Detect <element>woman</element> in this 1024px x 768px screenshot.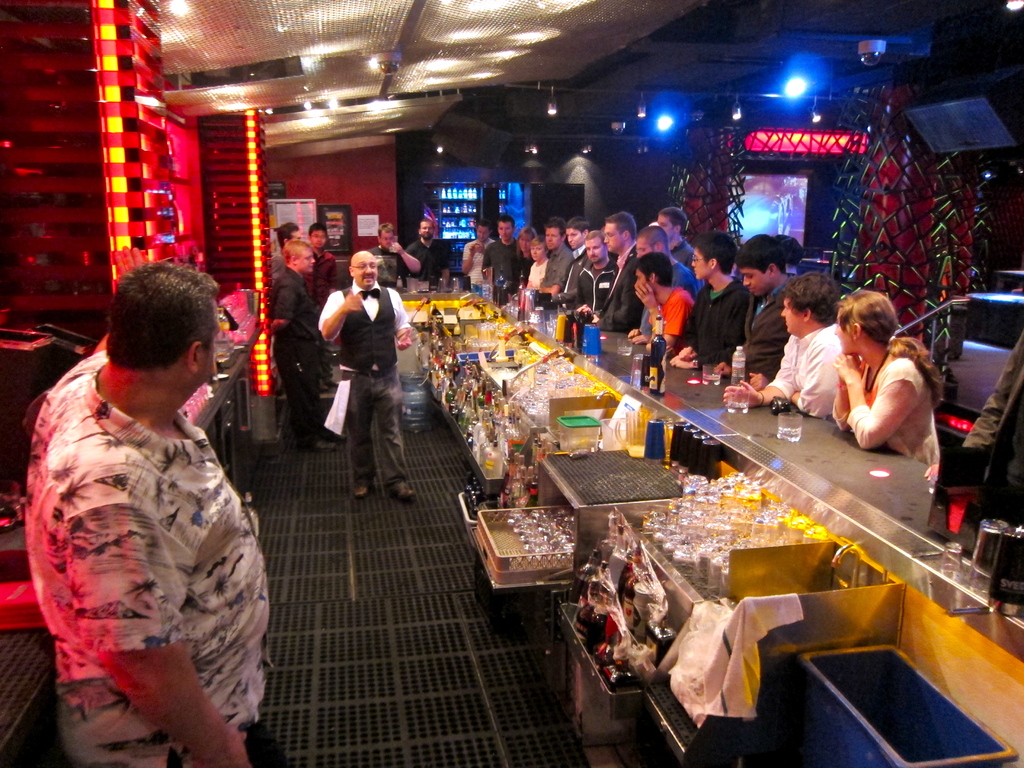
Detection: bbox=[831, 289, 956, 483].
